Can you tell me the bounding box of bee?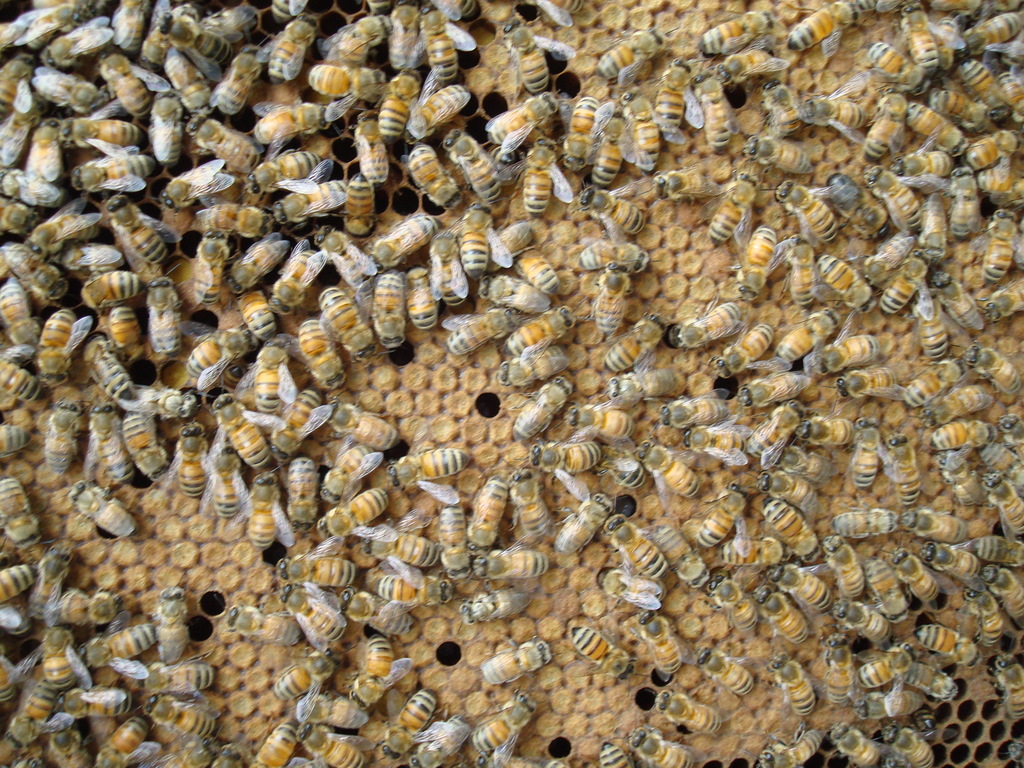
760, 462, 817, 509.
